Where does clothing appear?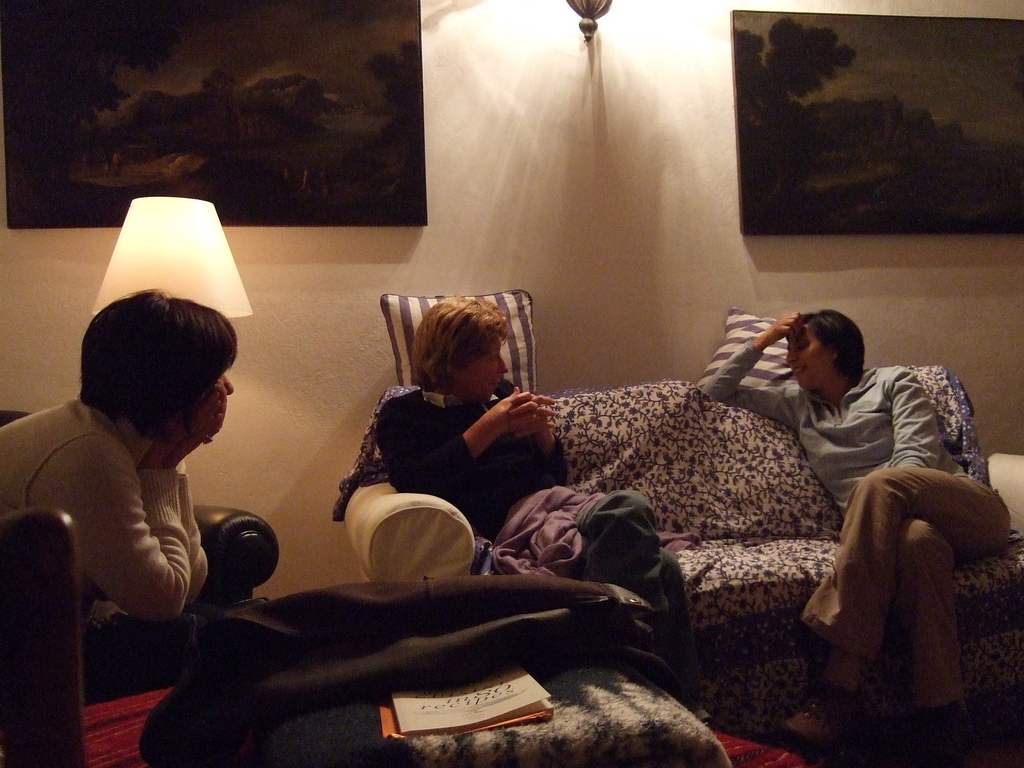
Appears at {"x1": 0, "y1": 397, "x2": 230, "y2": 705}.
